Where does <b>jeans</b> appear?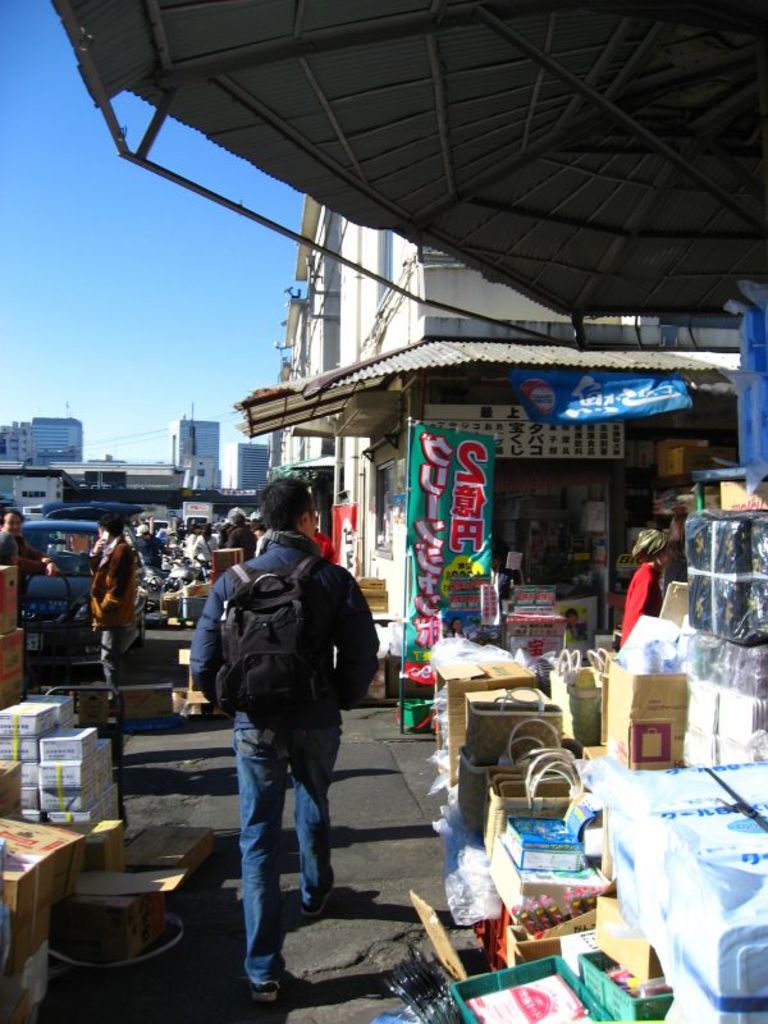
Appears at 219, 722, 340, 989.
